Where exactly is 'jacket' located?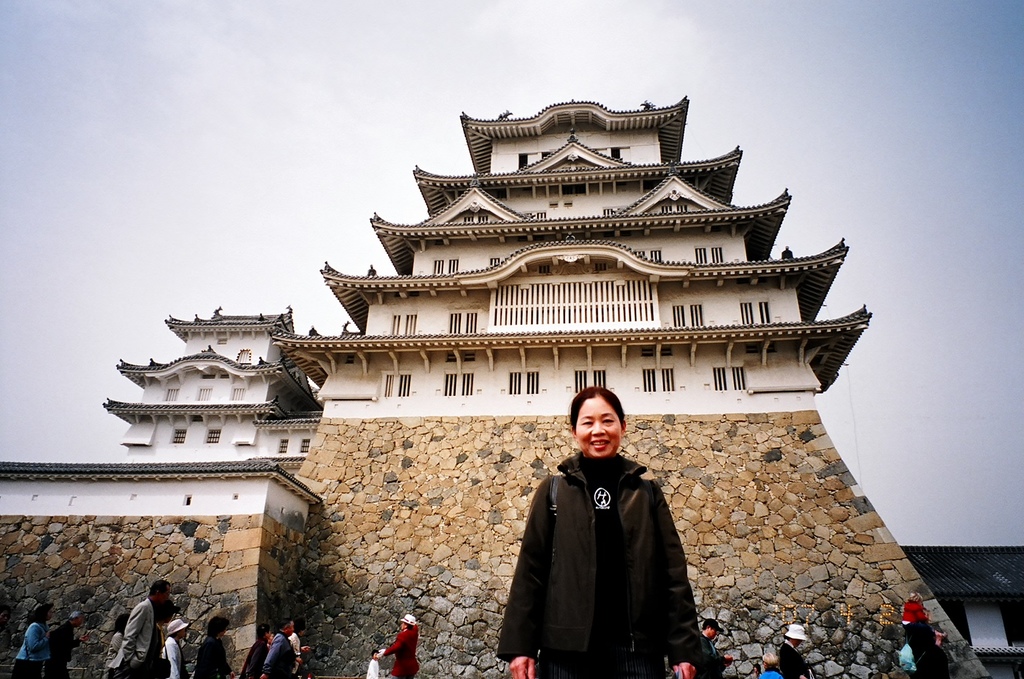
Its bounding box is bbox=(777, 639, 808, 678).
